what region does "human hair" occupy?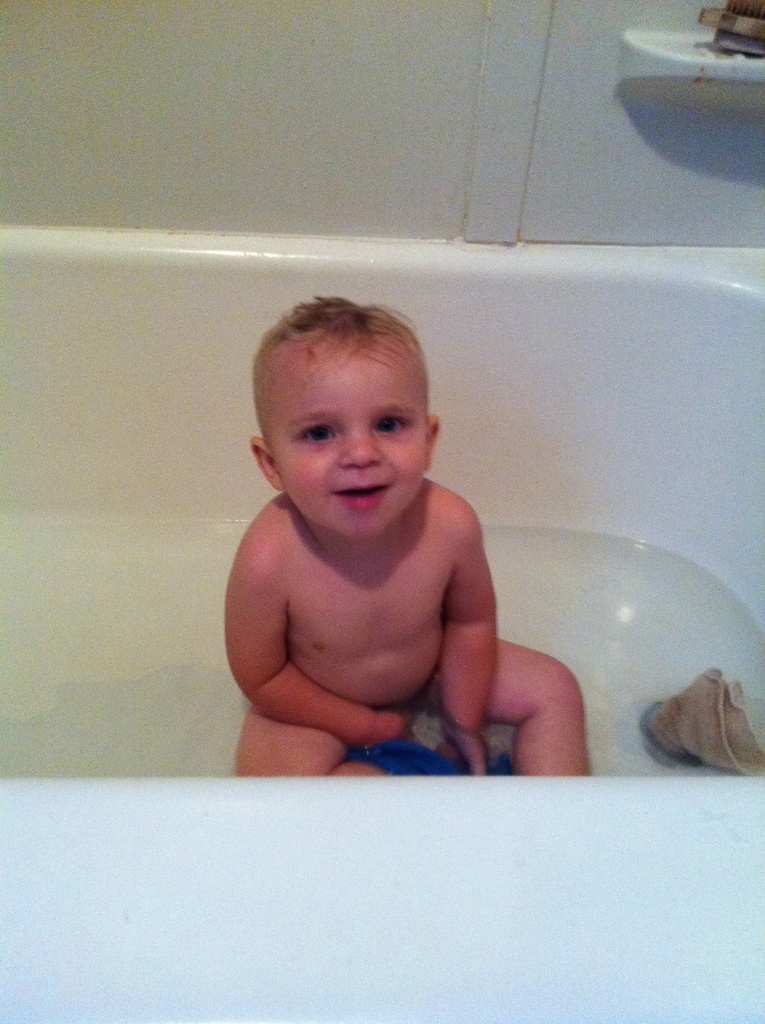
left=256, top=297, right=425, bottom=367.
